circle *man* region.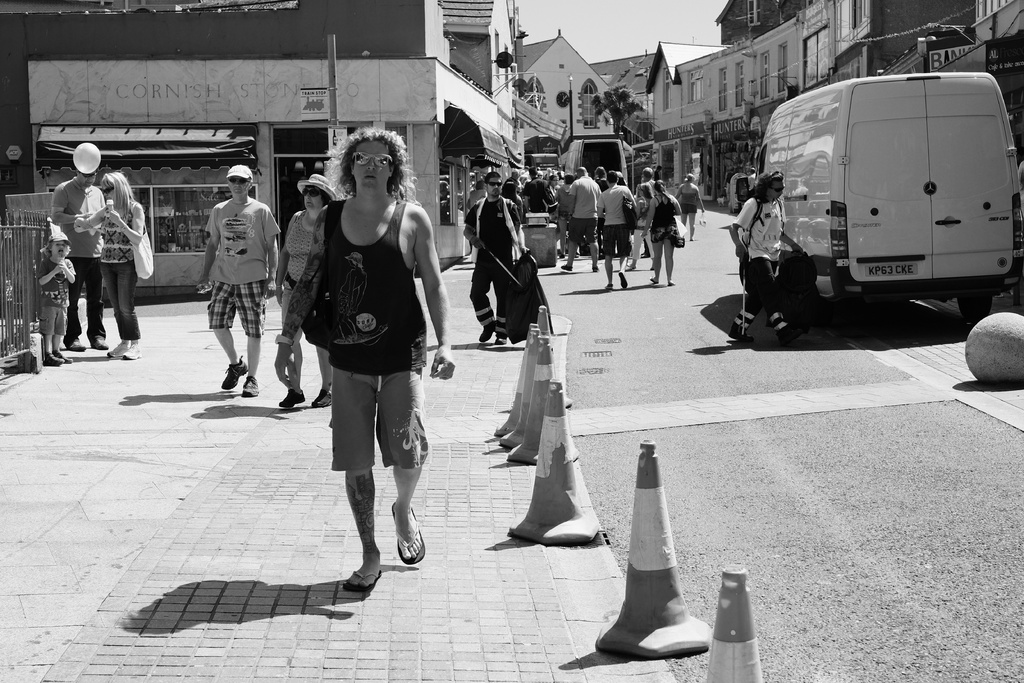
Region: (x1=592, y1=166, x2=638, y2=289).
